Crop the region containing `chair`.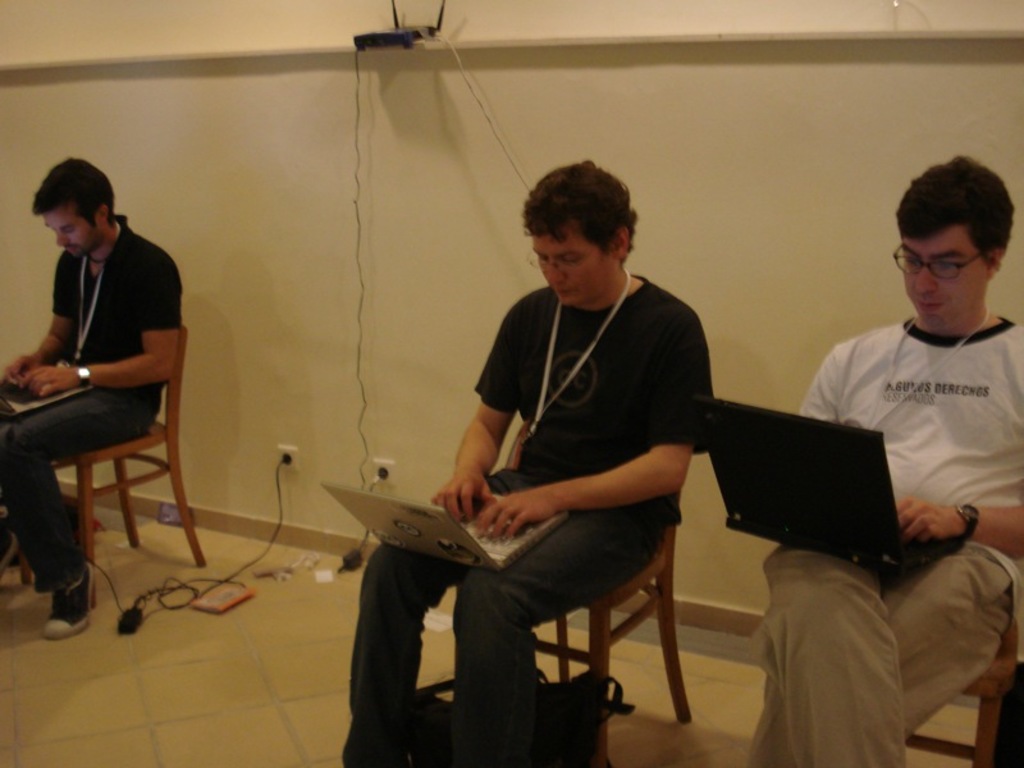
Crop region: 503:419:698:767.
